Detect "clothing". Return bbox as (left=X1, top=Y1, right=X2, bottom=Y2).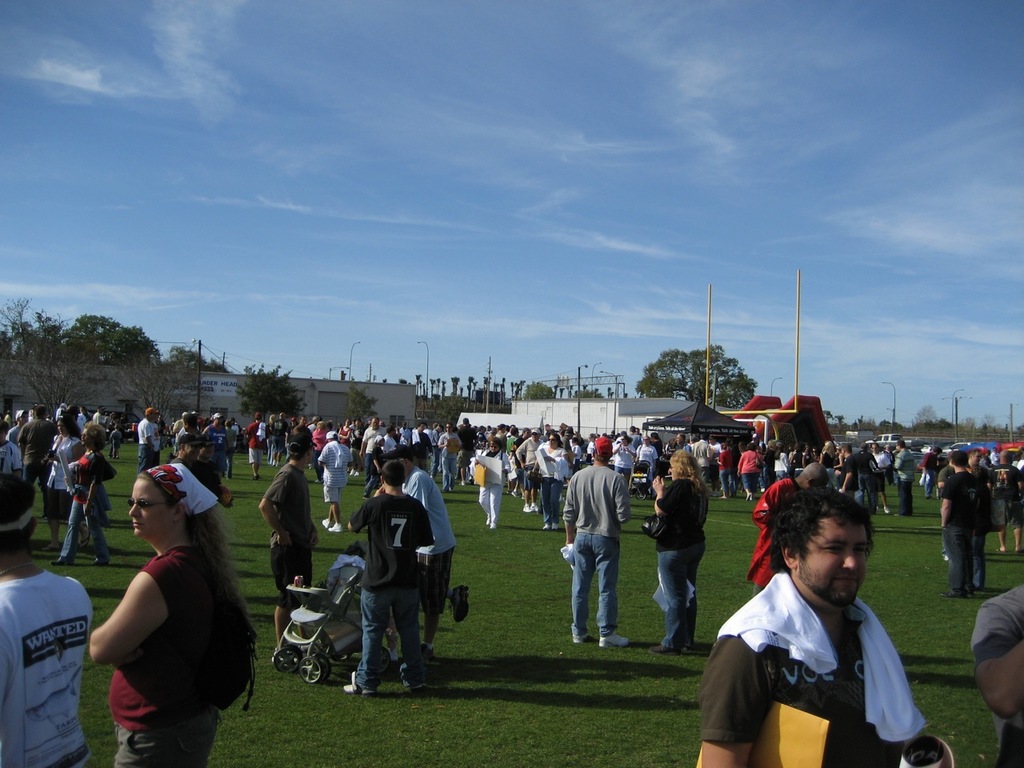
(left=318, top=438, right=355, bottom=502).
